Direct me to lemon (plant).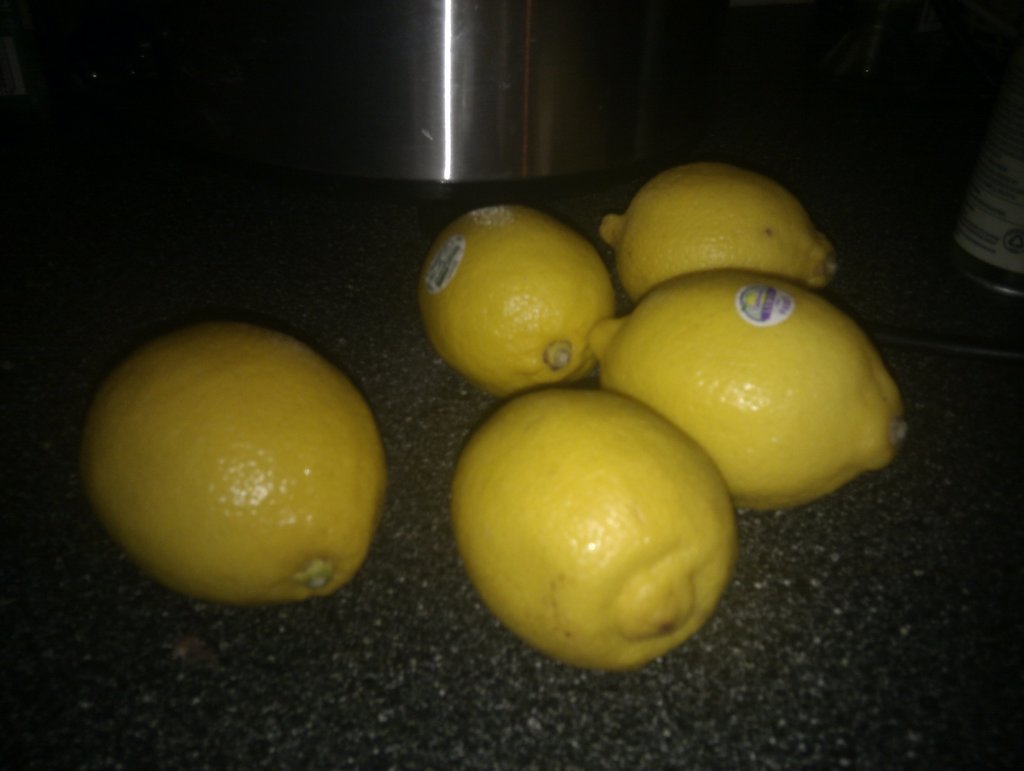
Direction: x1=84, y1=320, x2=388, y2=606.
